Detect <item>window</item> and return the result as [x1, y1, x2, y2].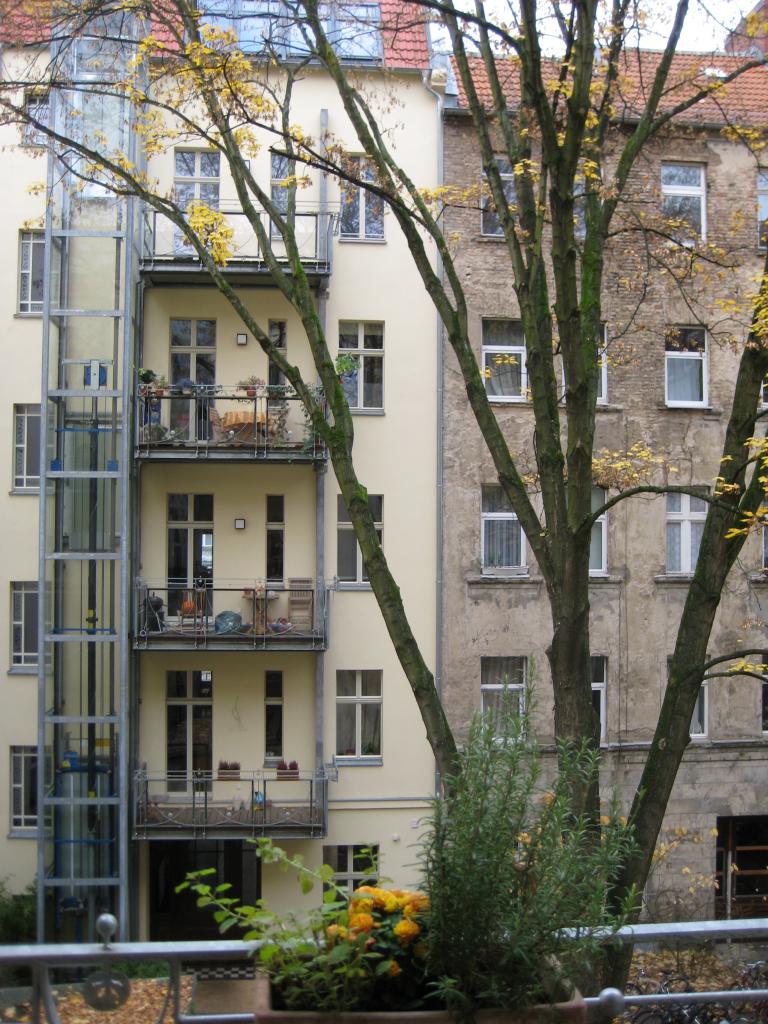
[322, 844, 380, 915].
